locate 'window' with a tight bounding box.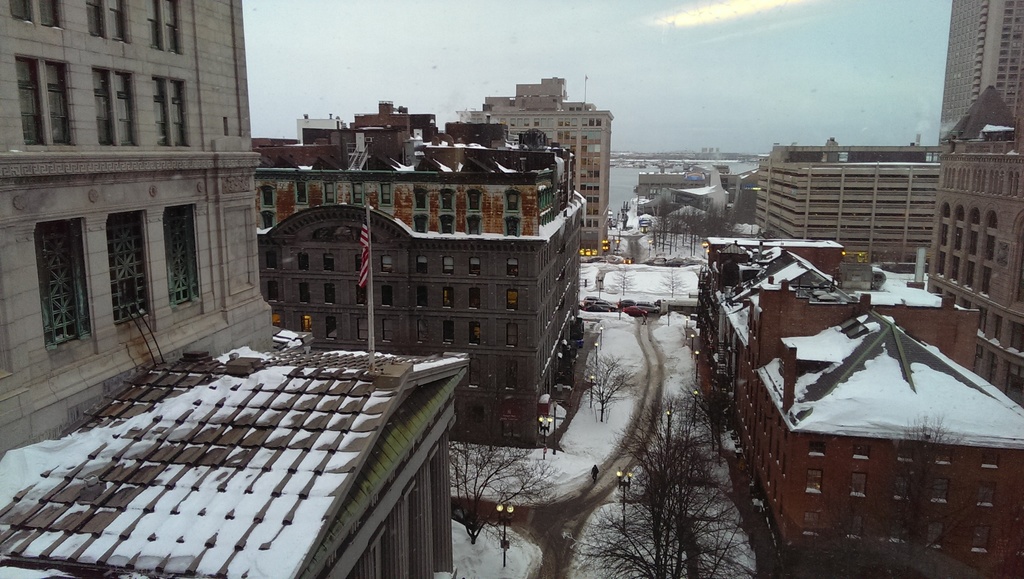
locate(380, 254, 394, 274).
